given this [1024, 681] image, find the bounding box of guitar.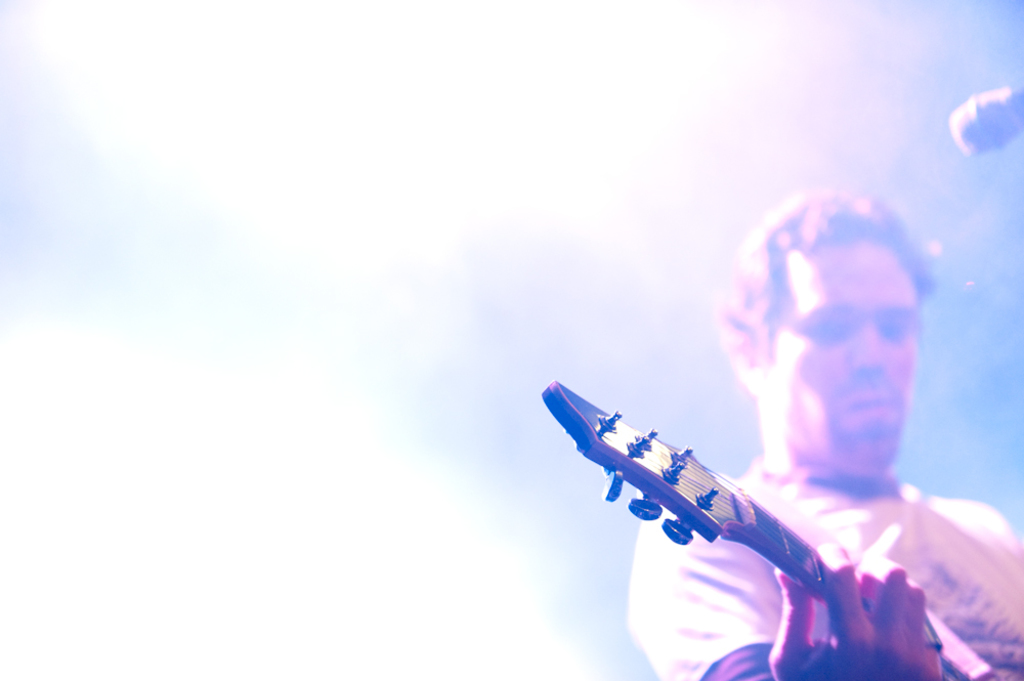
(left=532, top=360, right=849, bottom=633).
